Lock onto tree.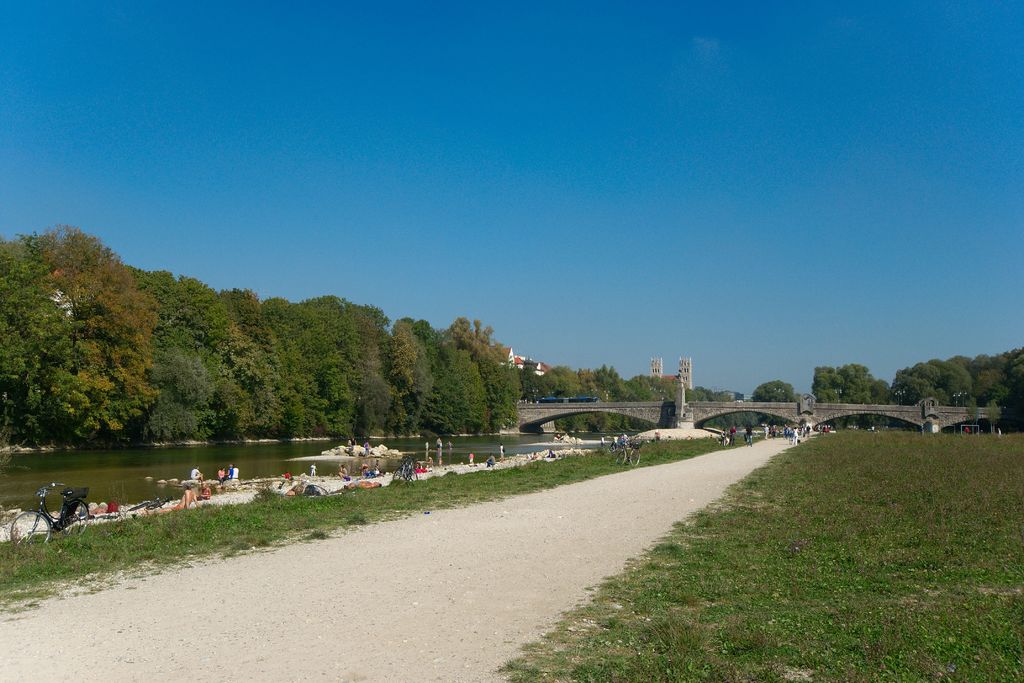
Locked: [left=751, top=375, right=798, bottom=403].
